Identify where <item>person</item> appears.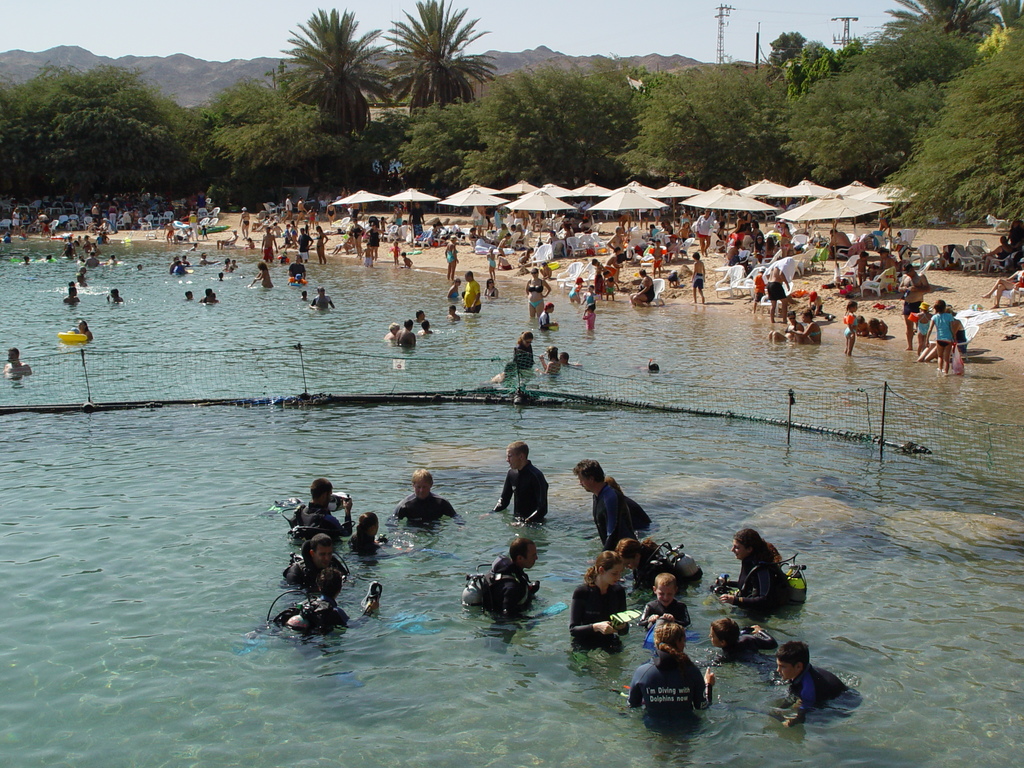
Appears at [109, 253, 116, 262].
